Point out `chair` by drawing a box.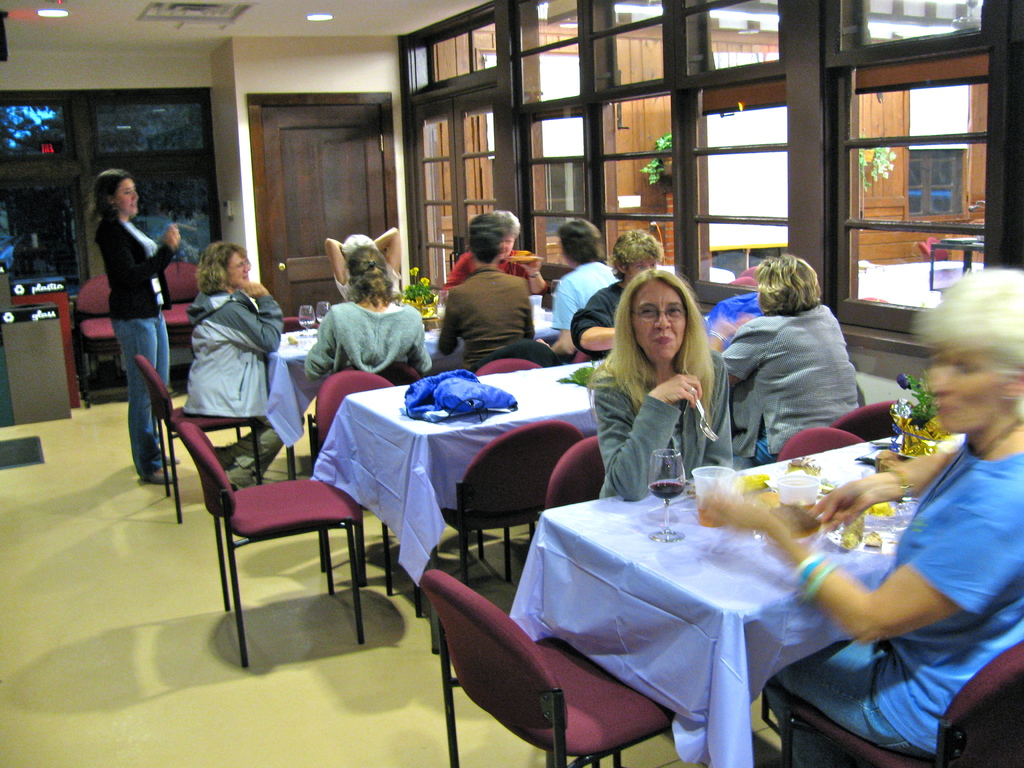
781 639 1023 767.
